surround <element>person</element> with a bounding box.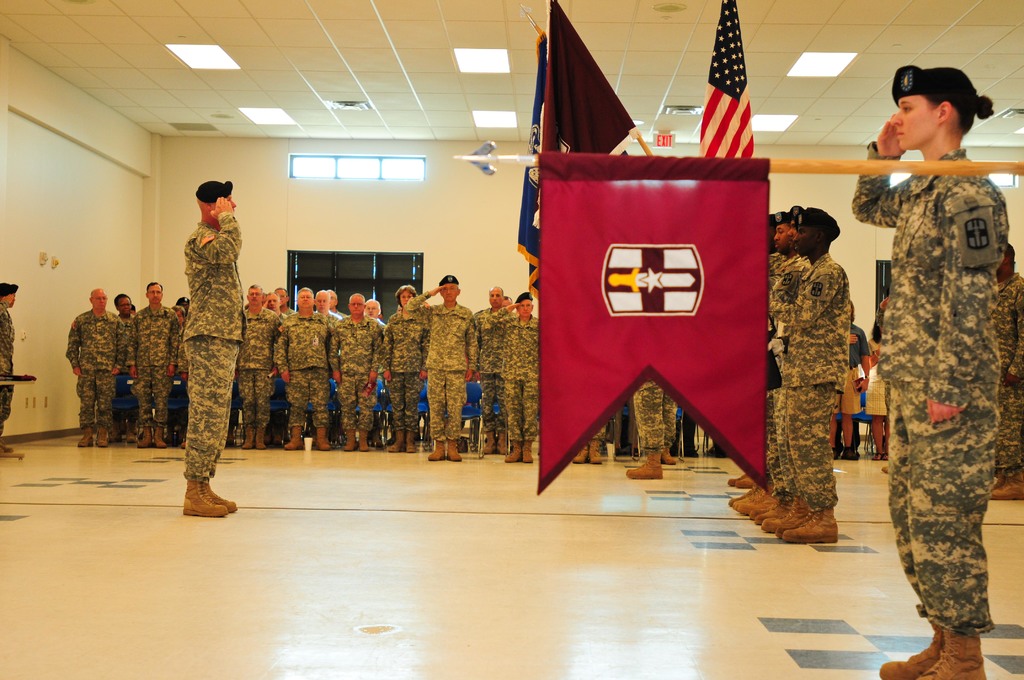
bbox=(401, 270, 463, 459).
